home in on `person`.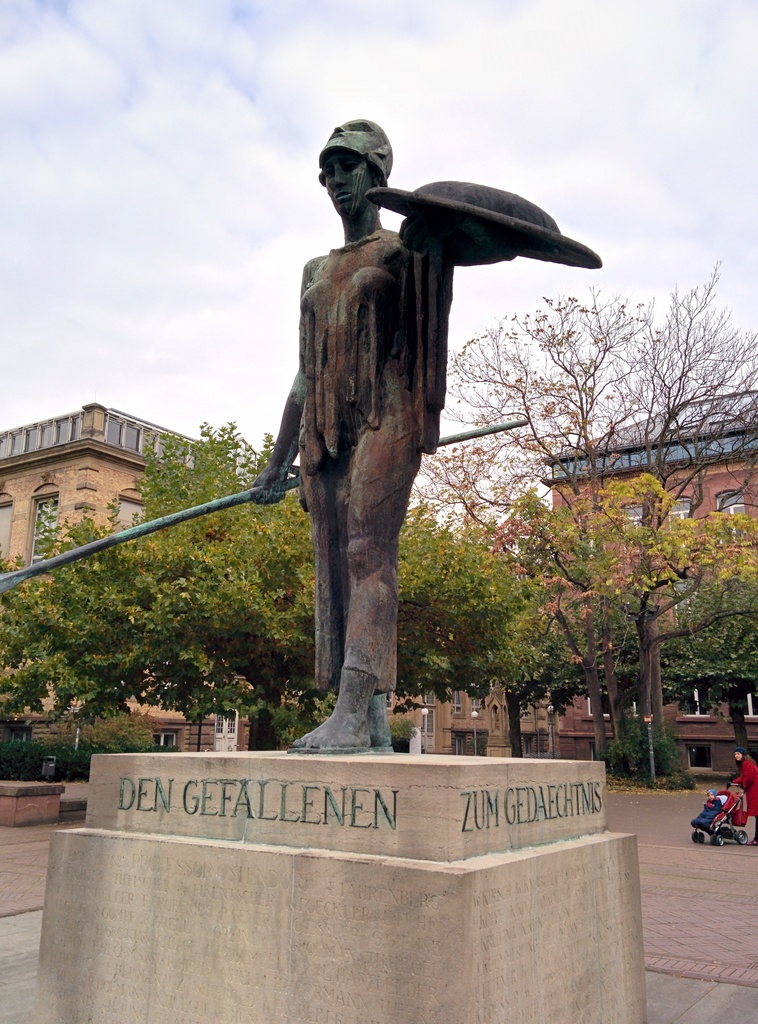
Homed in at box(725, 749, 757, 844).
